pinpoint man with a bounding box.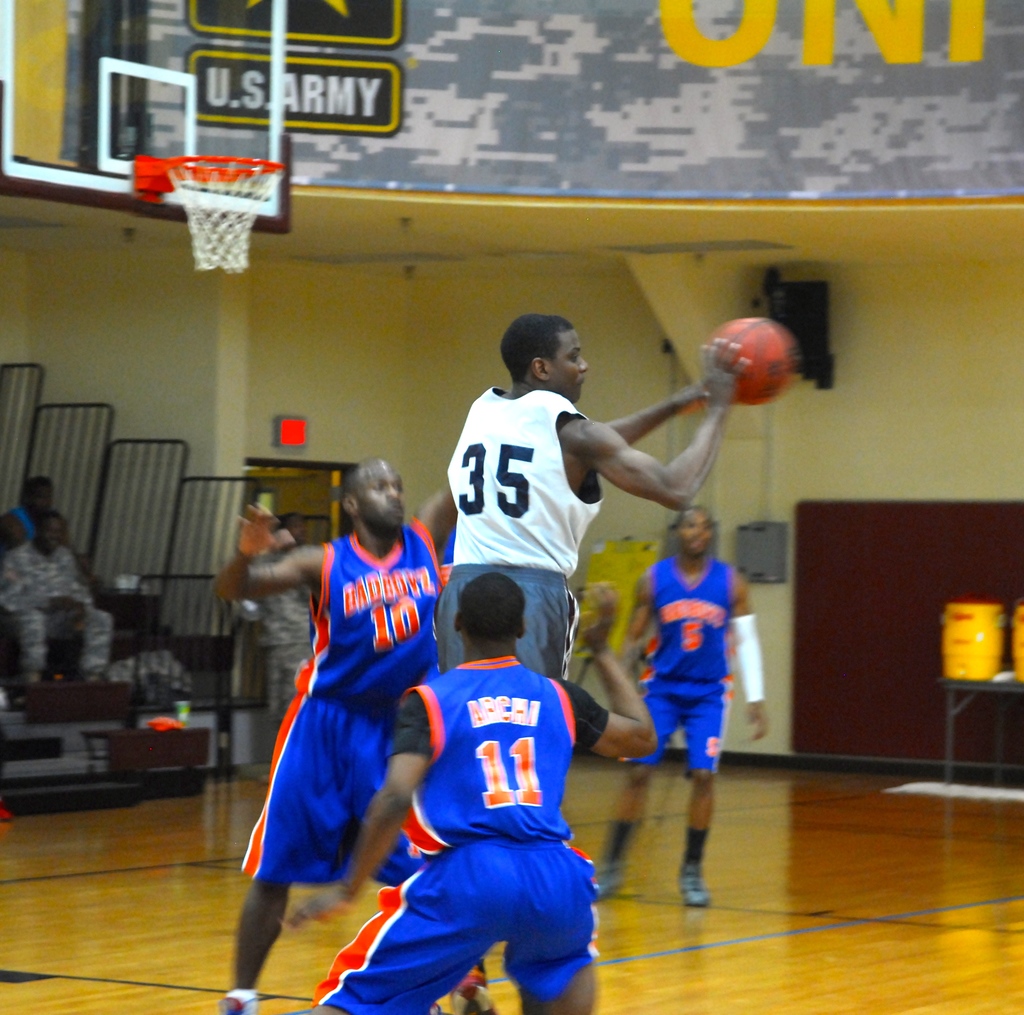
(left=590, top=504, right=772, bottom=910).
